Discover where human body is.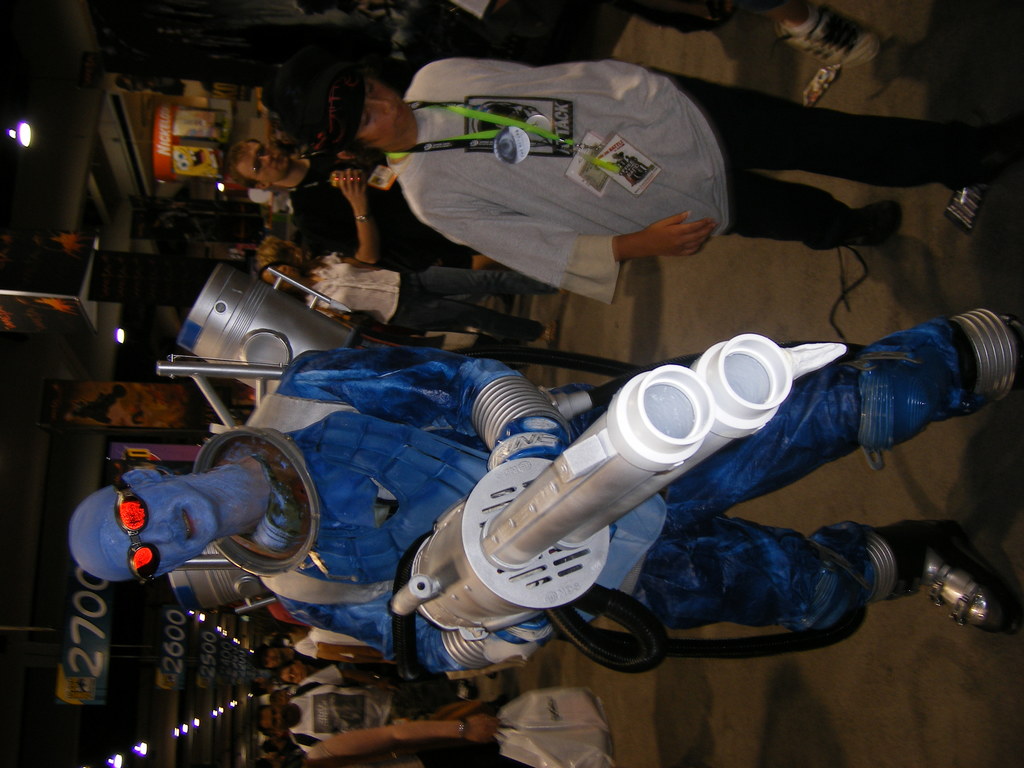
Discovered at rect(385, 47, 1014, 307).
